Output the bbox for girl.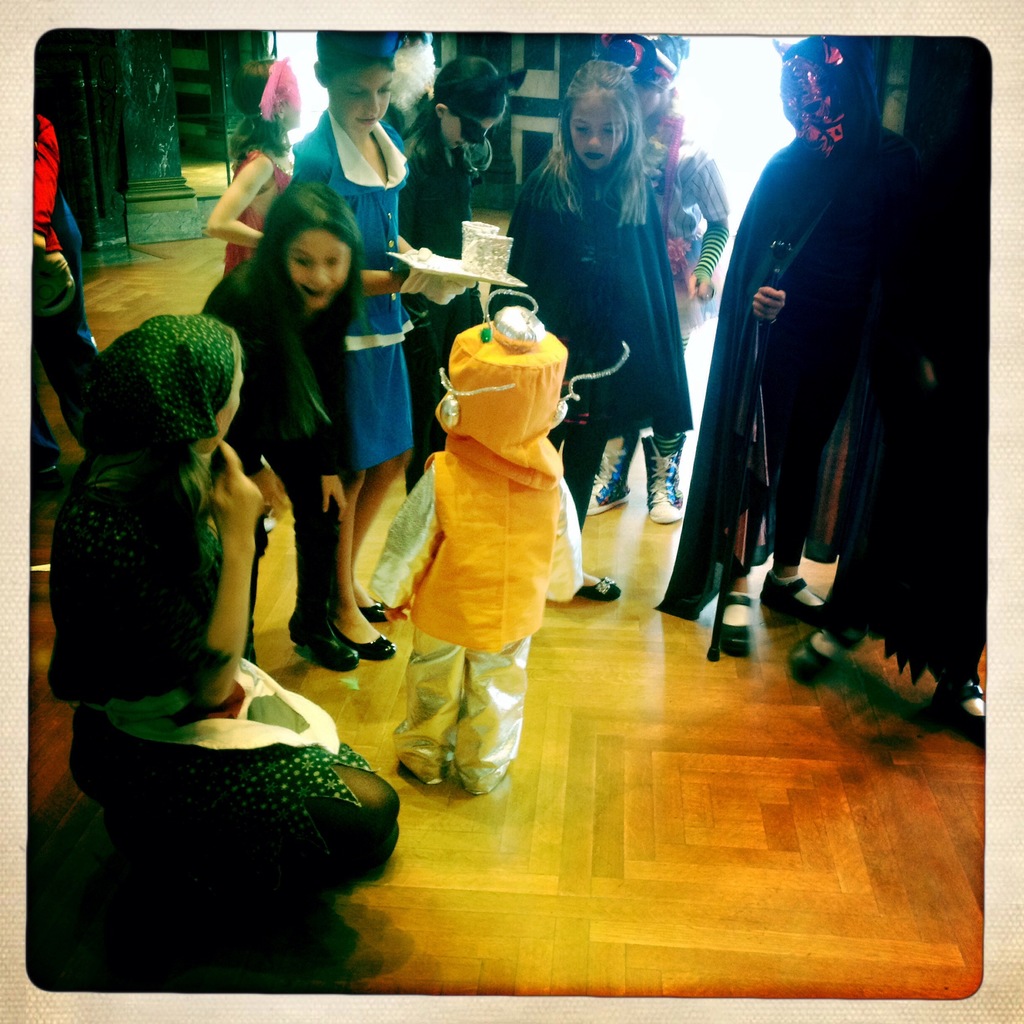
box=[399, 49, 520, 489].
